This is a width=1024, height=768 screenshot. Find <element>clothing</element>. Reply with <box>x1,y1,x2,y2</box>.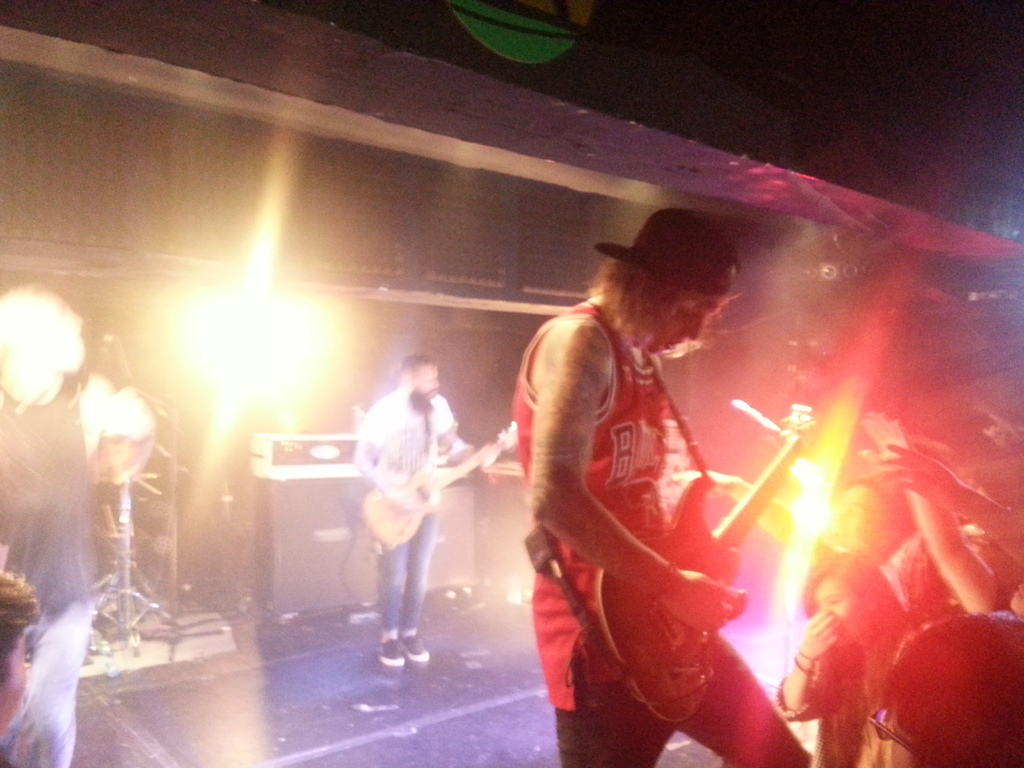
<box>771,617,913,767</box>.
